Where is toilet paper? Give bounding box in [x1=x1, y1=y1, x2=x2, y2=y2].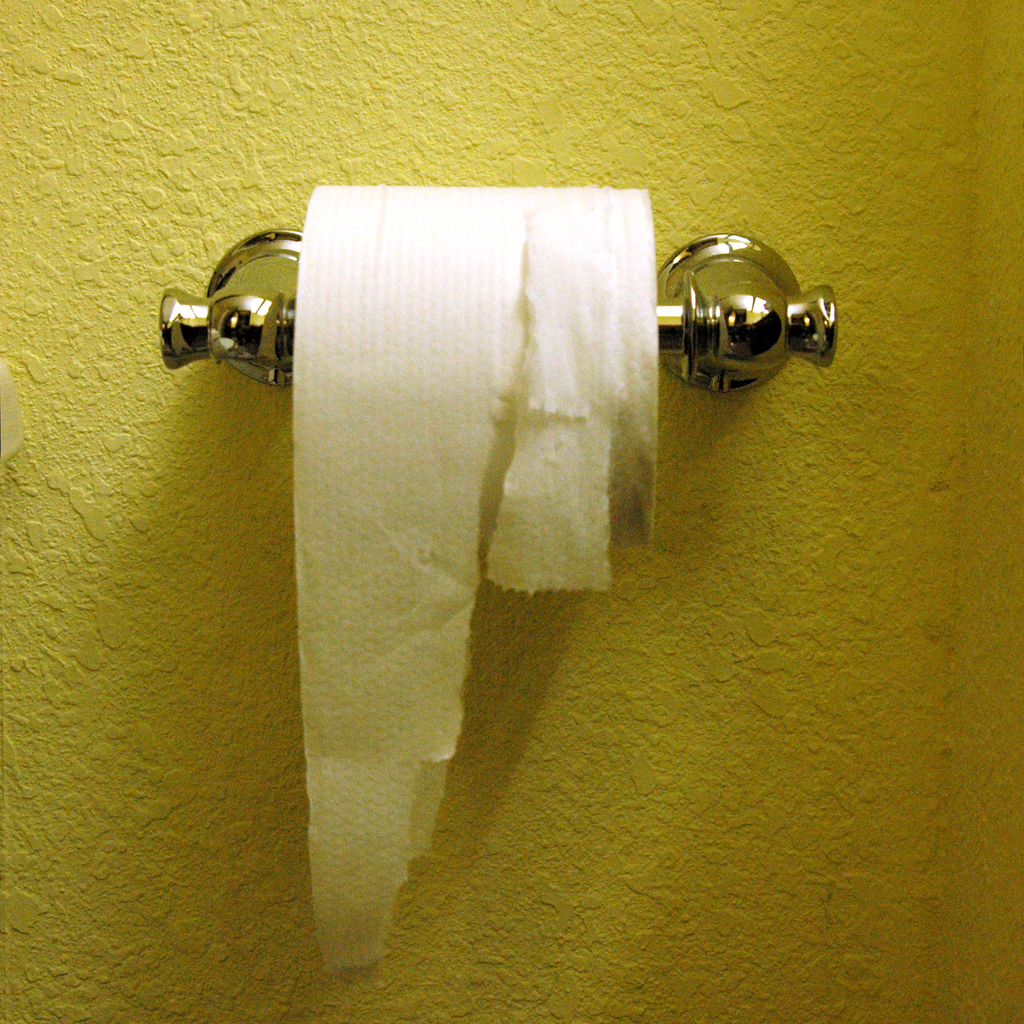
[x1=292, y1=180, x2=667, y2=972].
